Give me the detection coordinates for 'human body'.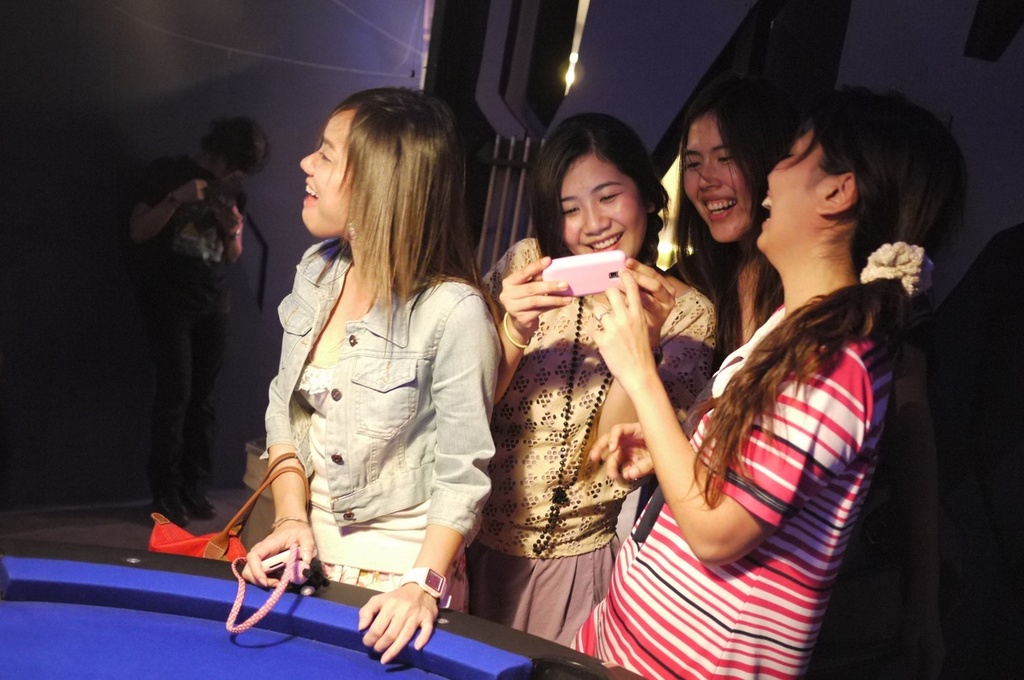
[left=195, top=102, right=480, bottom=679].
